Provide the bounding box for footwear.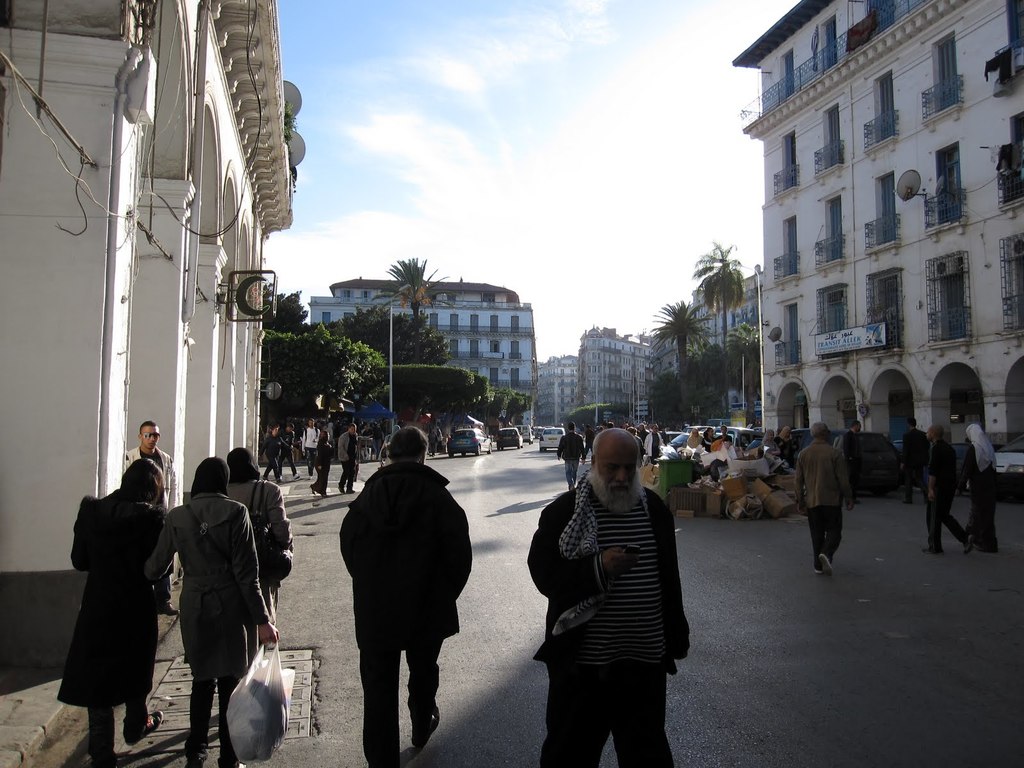
922 545 945 556.
